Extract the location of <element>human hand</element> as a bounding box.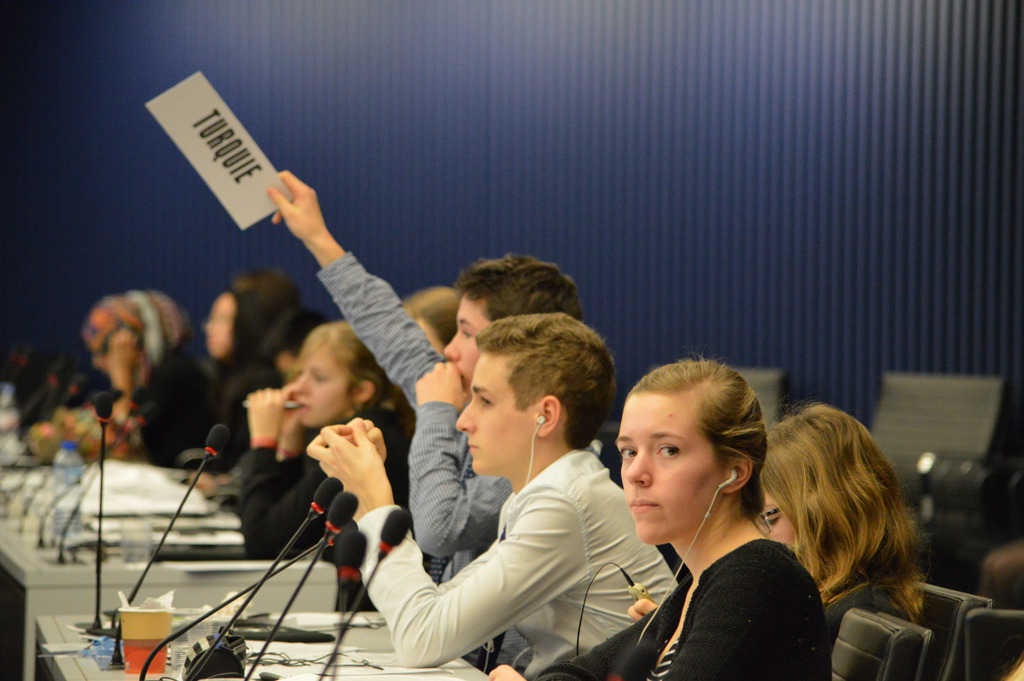
x1=306 y1=435 x2=385 y2=522.
